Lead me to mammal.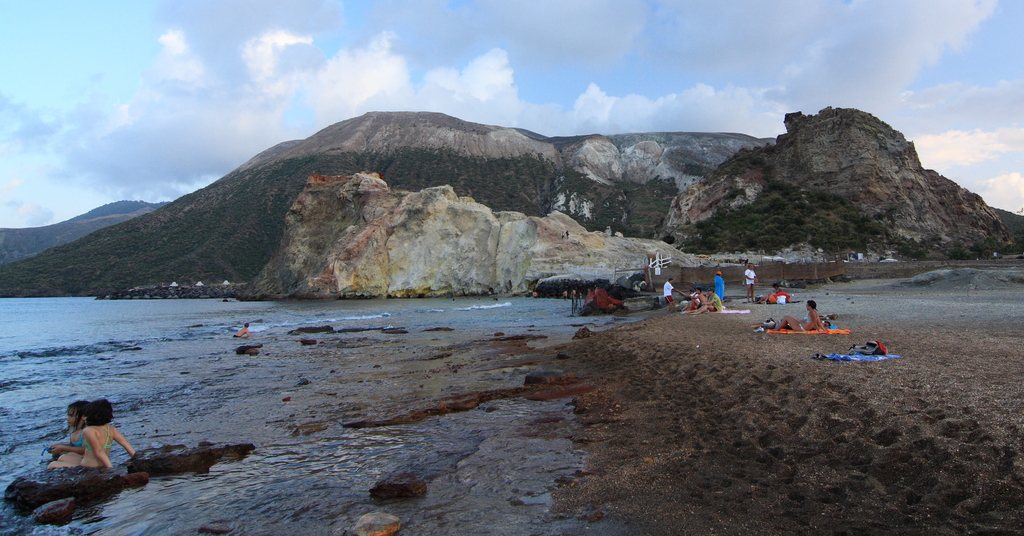
Lead to 691:288:711:312.
